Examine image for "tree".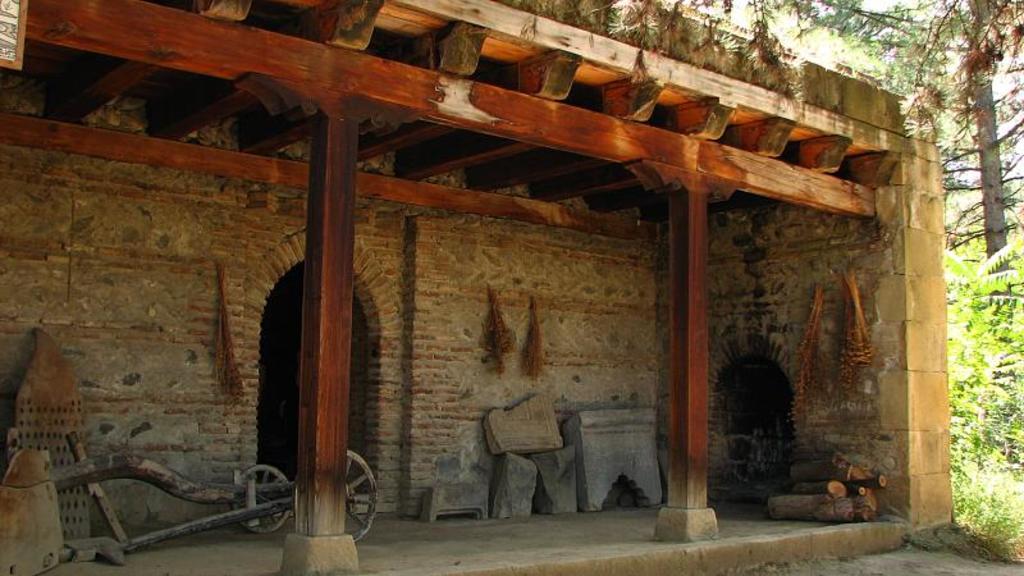
Examination result: [left=611, top=0, right=1023, bottom=349].
